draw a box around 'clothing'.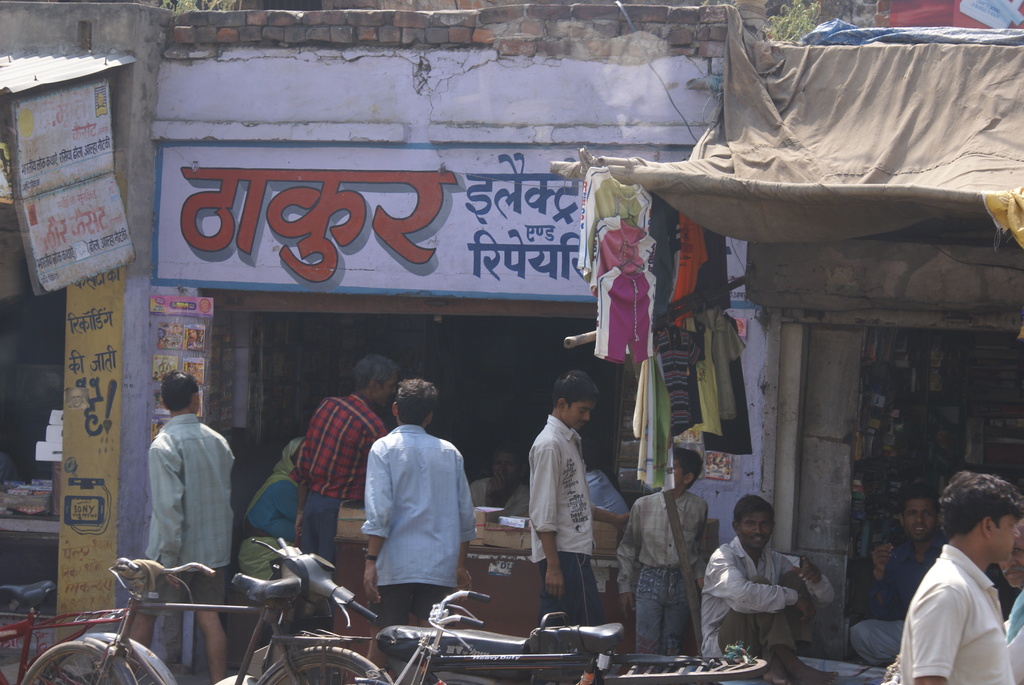
select_region(292, 387, 387, 573).
